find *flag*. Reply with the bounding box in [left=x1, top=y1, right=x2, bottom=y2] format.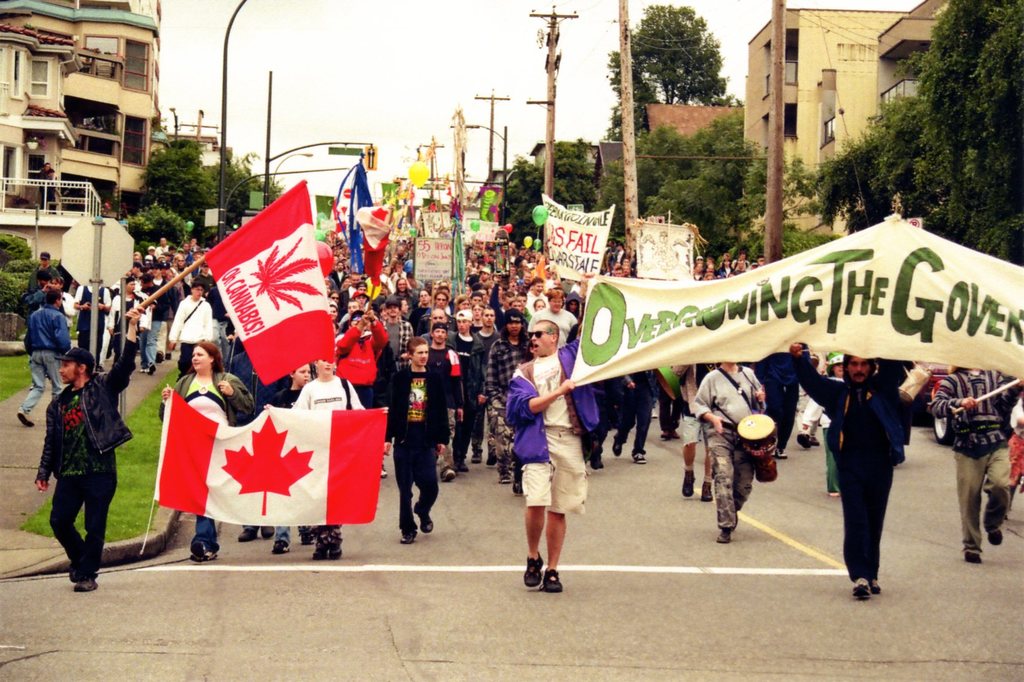
[left=203, top=181, right=335, bottom=387].
